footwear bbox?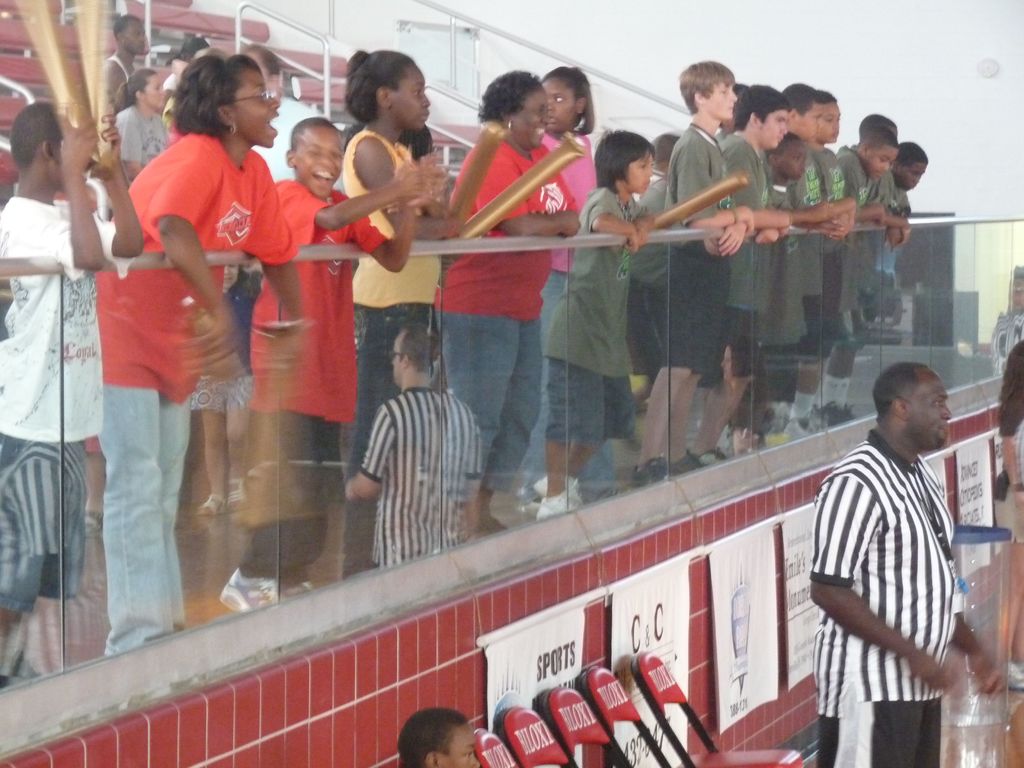
531, 472, 584, 500
